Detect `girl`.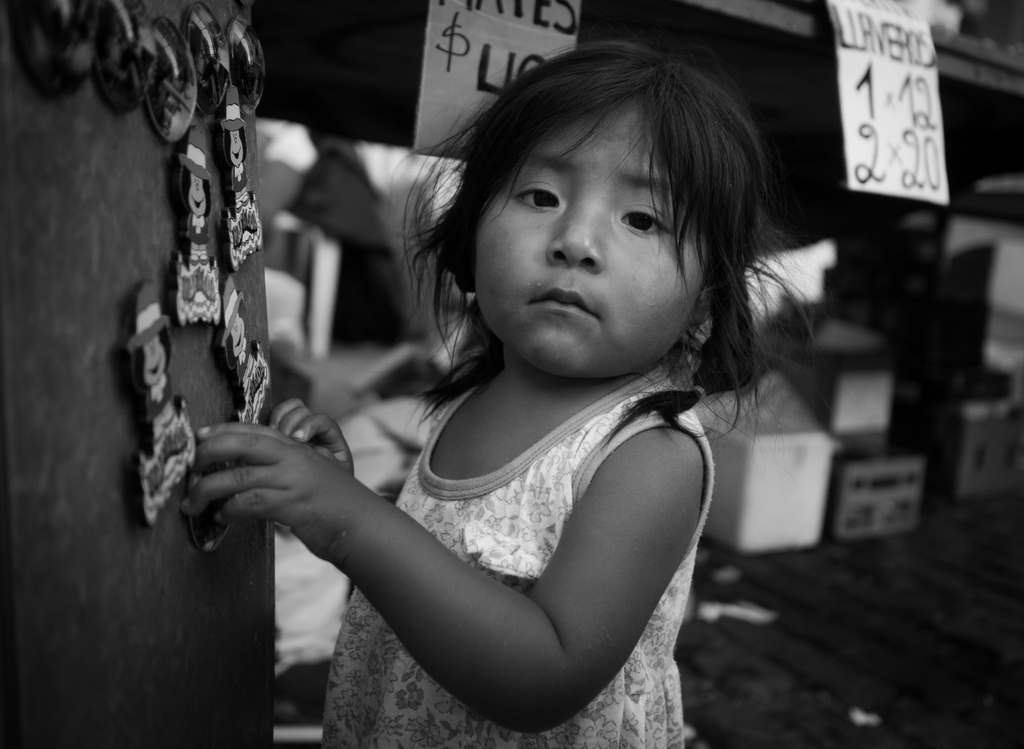
Detected at detection(180, 38, 815, 748).
